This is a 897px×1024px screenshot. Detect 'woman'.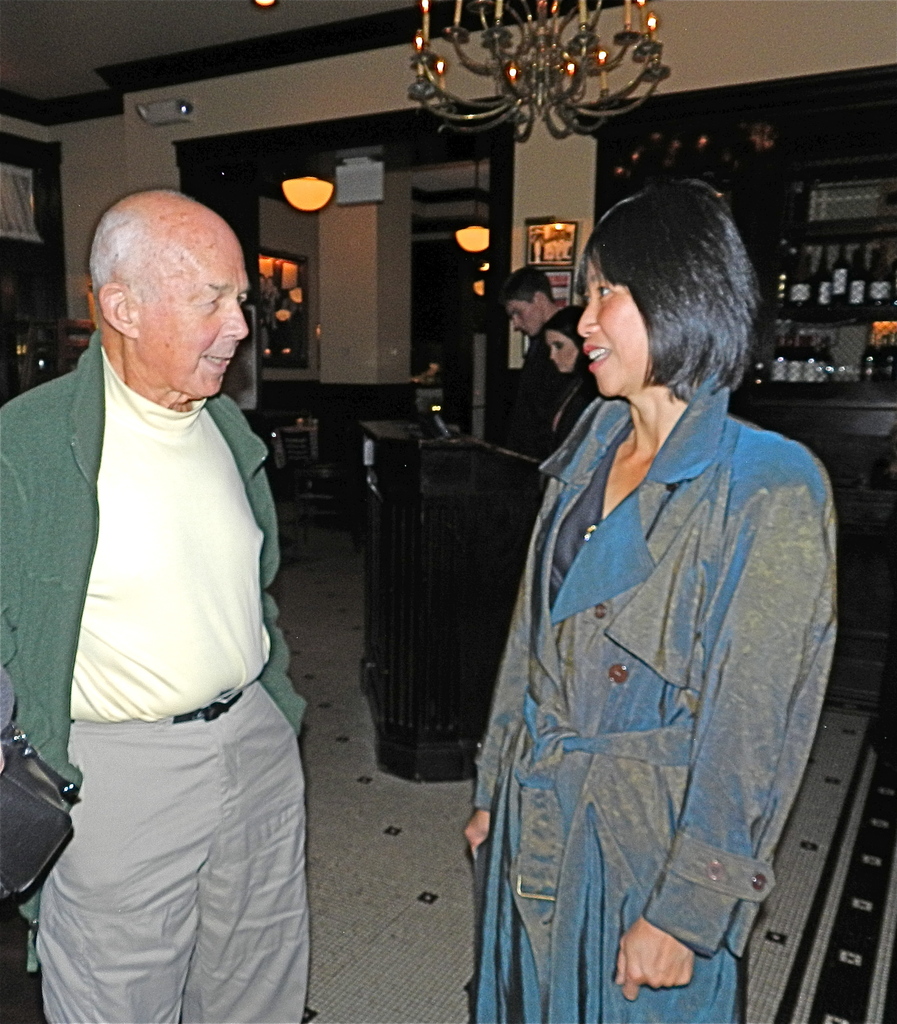
538, 303, 600, 456.
